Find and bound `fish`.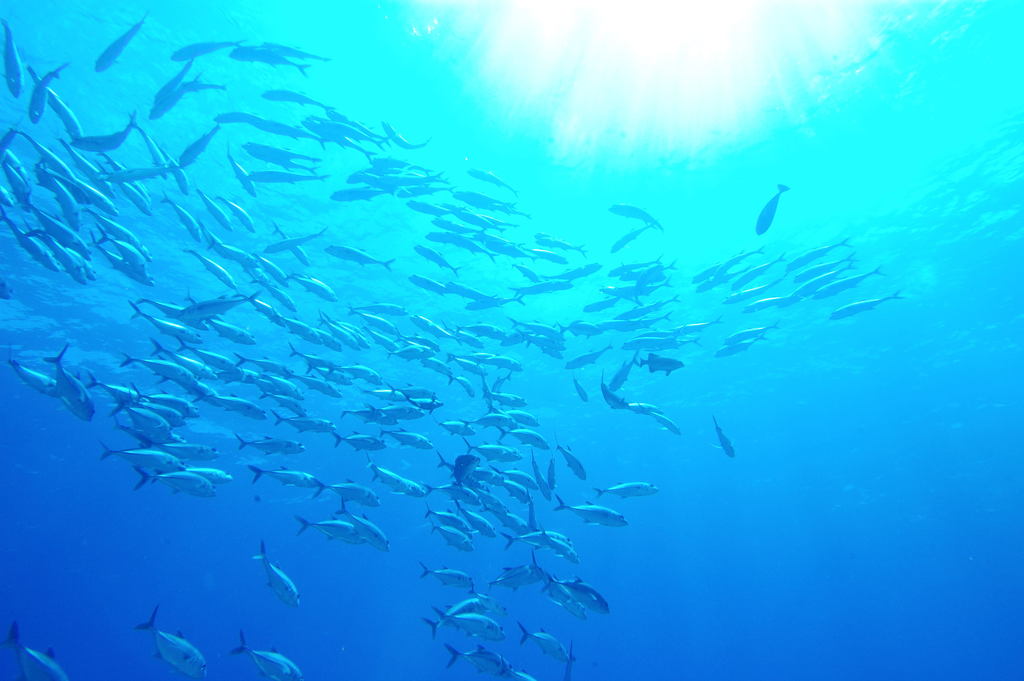
Bound: [left=431, top=607, right=506, bottom=644].
